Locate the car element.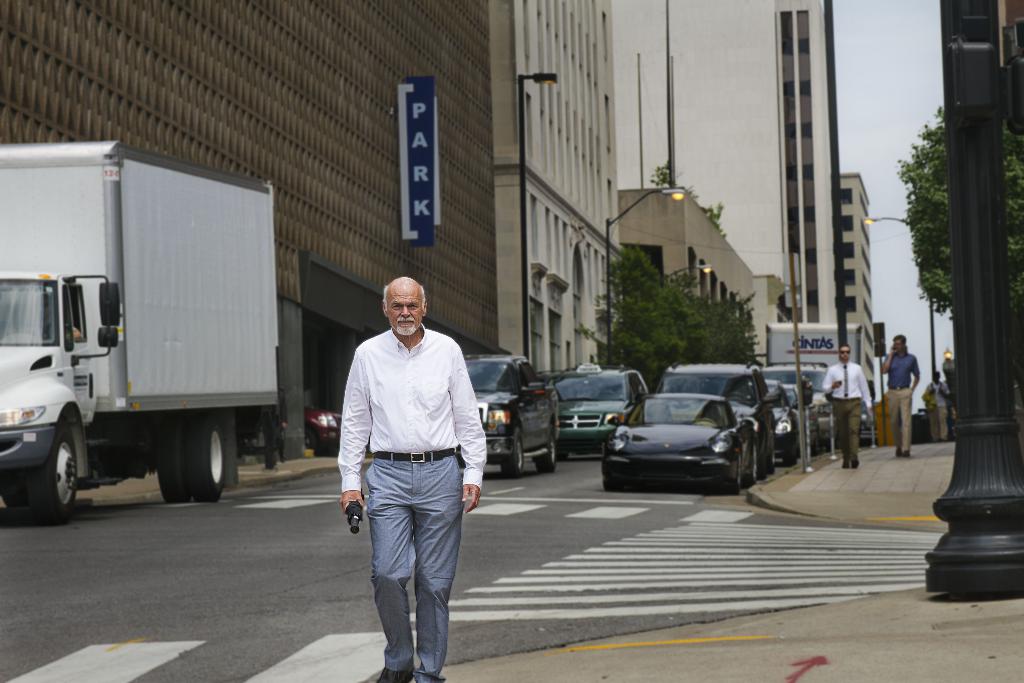
Element bbox: <box>767,377,796,456</box>.
